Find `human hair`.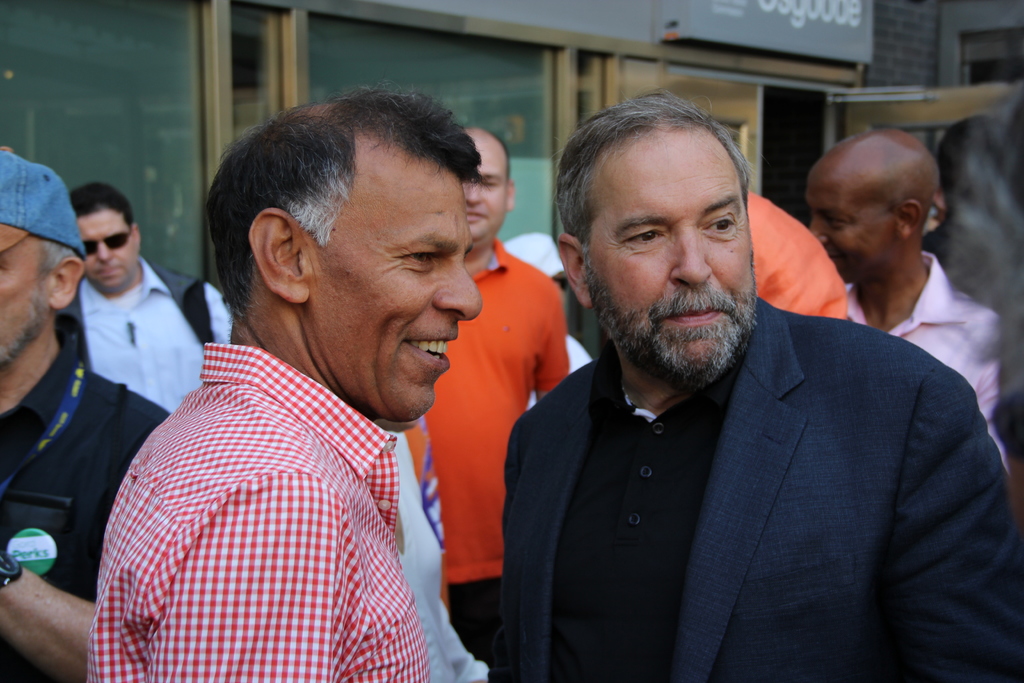
(68, 183, 137, 236).
